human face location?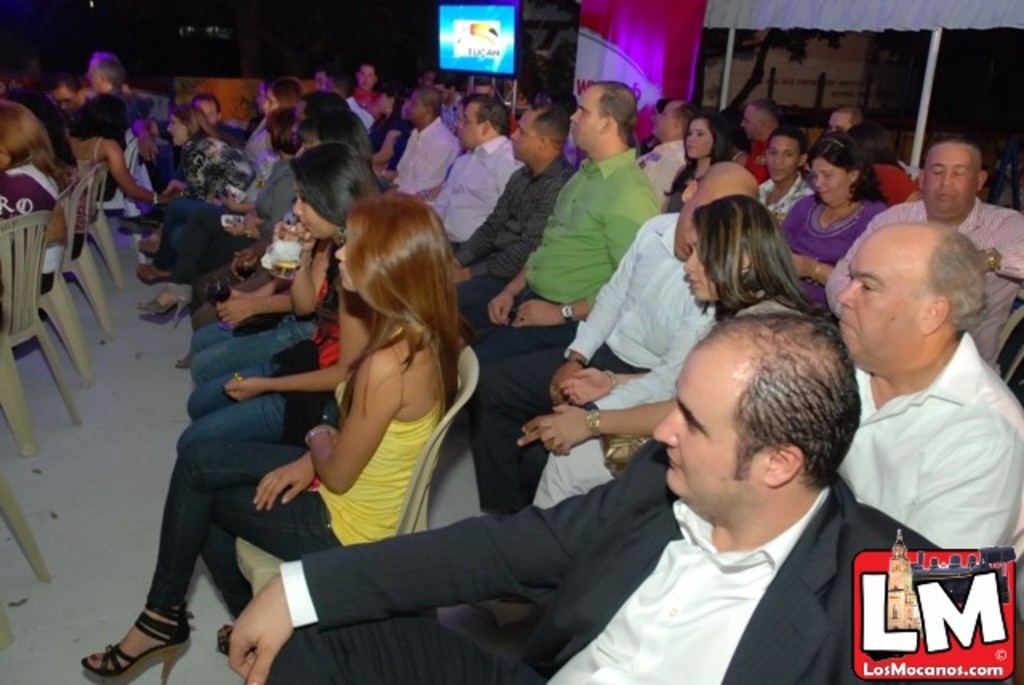
box(837, 229, 933, 373)
